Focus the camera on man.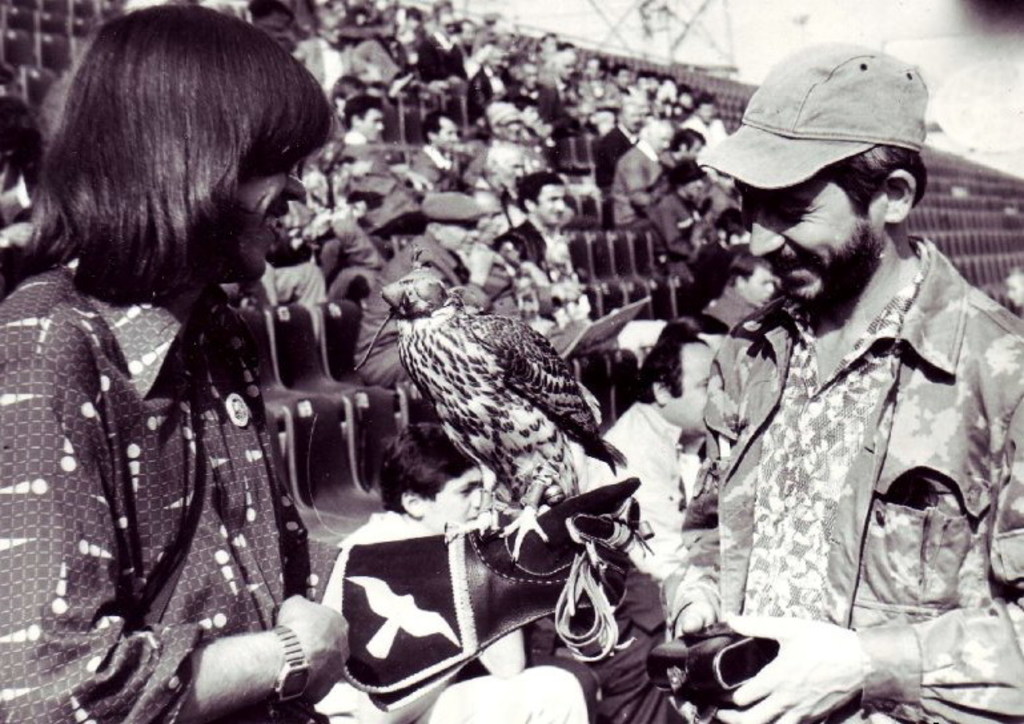
Focus region: [648,160,724,270].
